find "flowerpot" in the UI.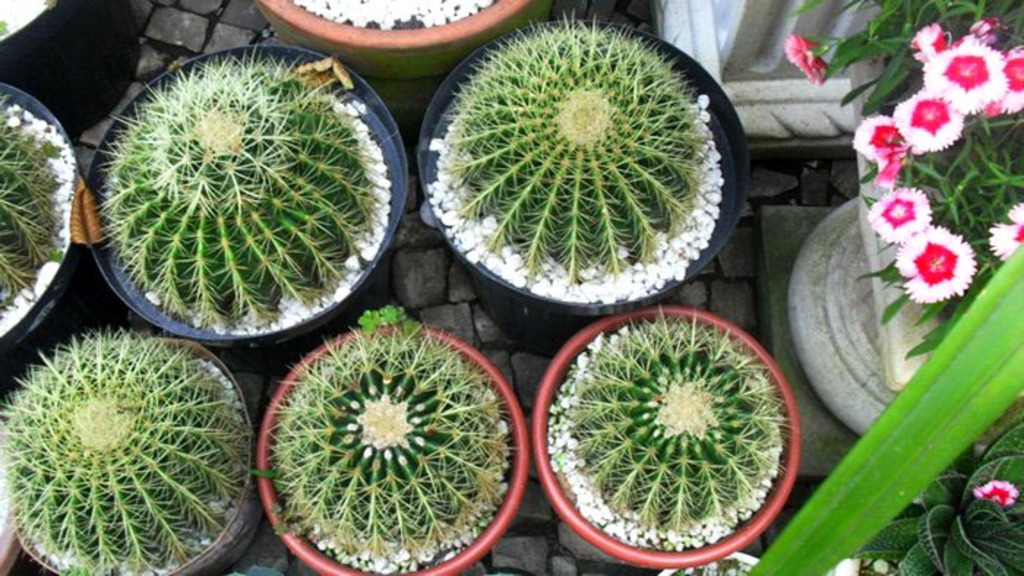
UI element at pyautogui.locateOnScreen(9, 332, 255, 573).
